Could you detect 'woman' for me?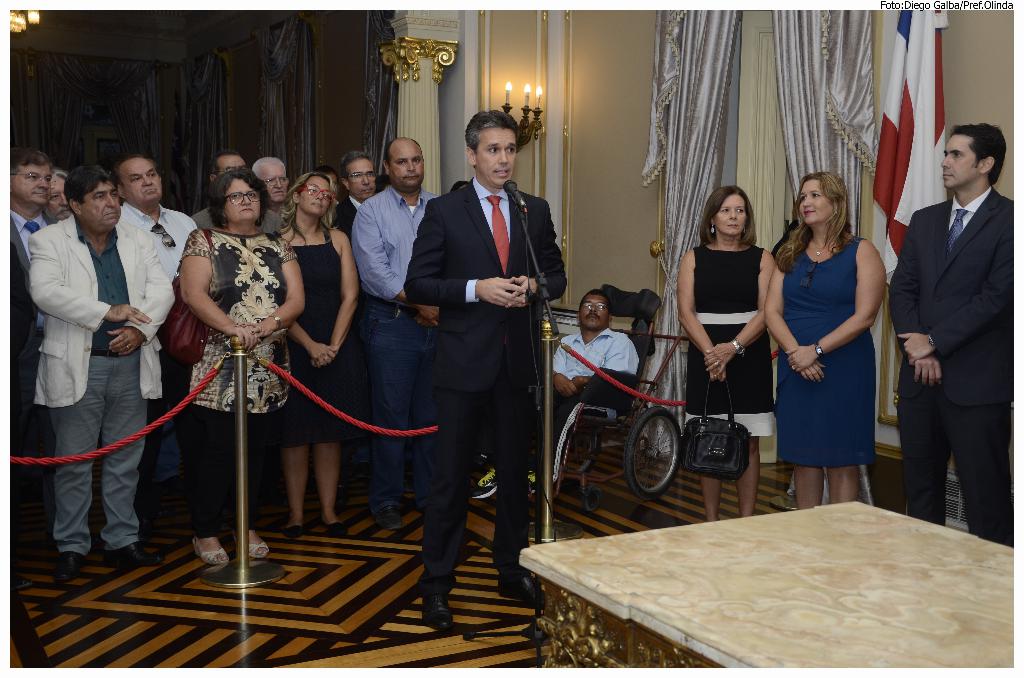
Detection result: x1=675, y1=184, x2=771, y2=525.
